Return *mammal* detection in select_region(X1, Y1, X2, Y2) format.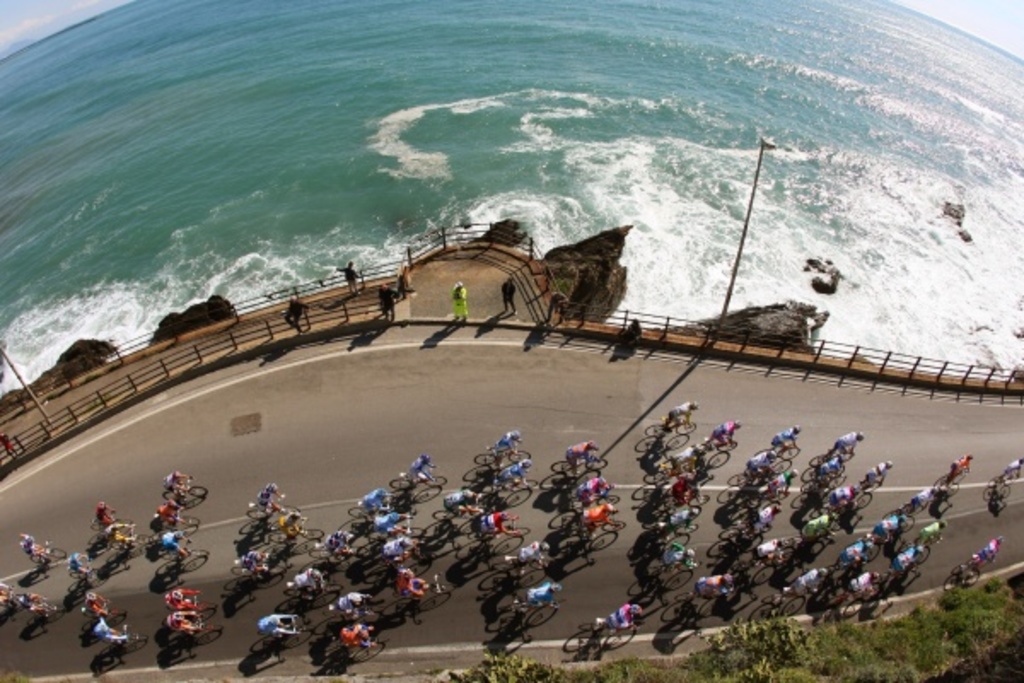
select_region(891, 540, 922, 577).
